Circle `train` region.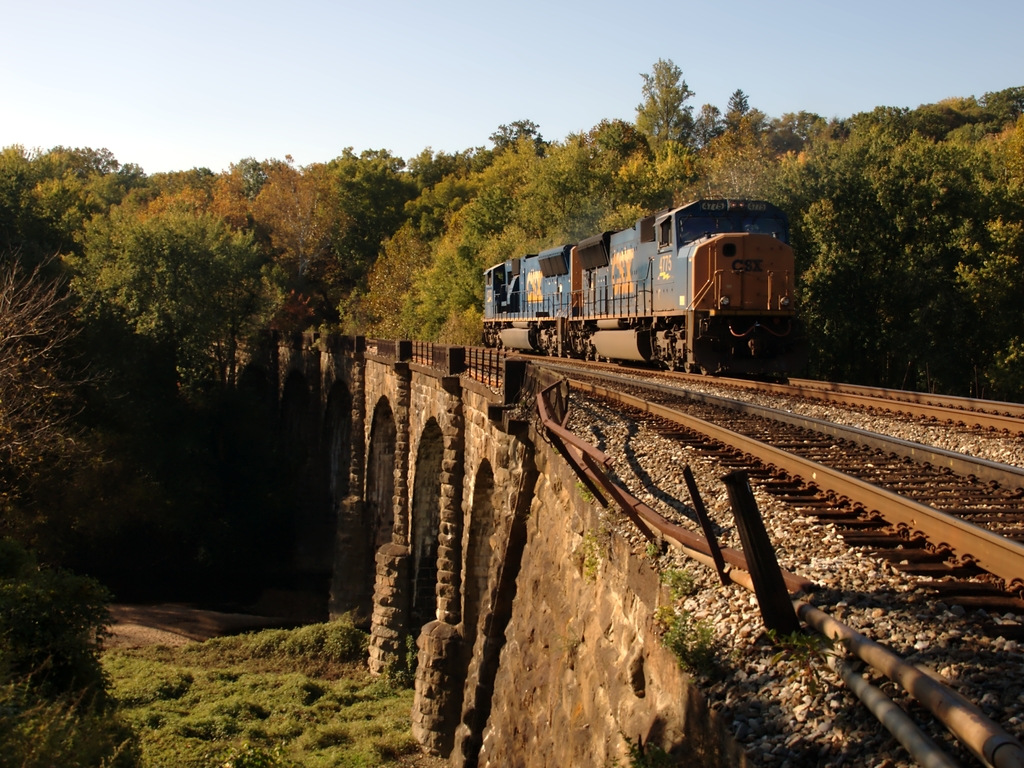
Region: 481,199,802,381.
